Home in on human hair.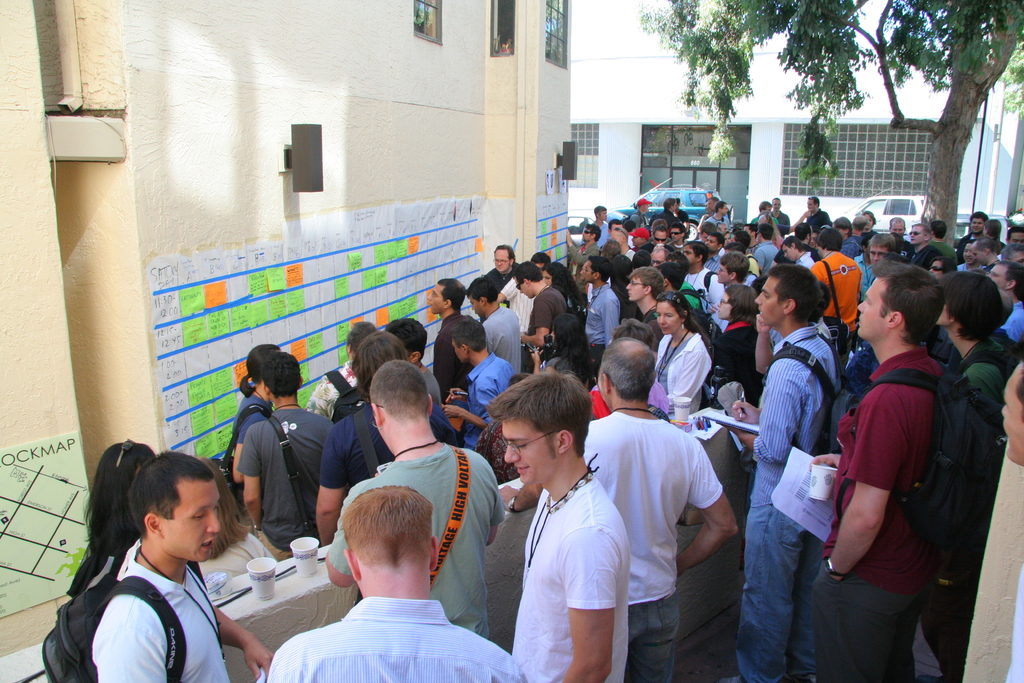
Homed in at region(810, 281, 835, 323).
